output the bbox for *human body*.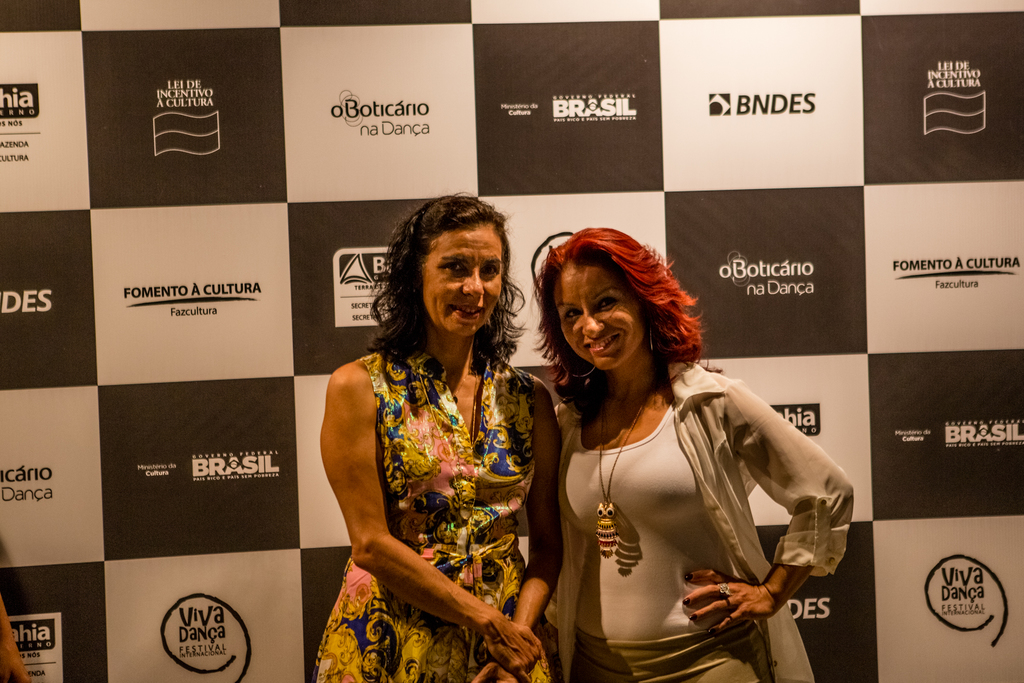
x1=310, y1=197, x2=563, y2=682.
